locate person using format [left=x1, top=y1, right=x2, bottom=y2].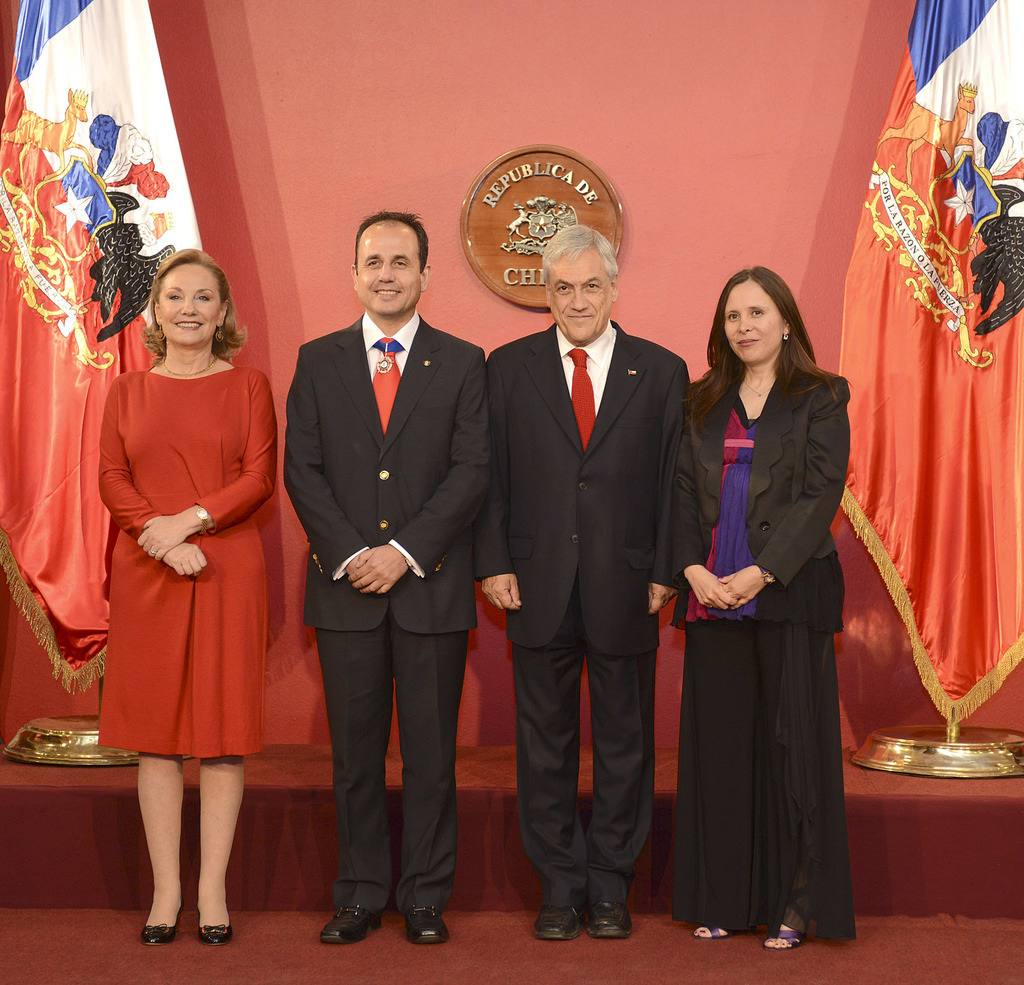
[left=282, top=214, right=491, bottom=945].
